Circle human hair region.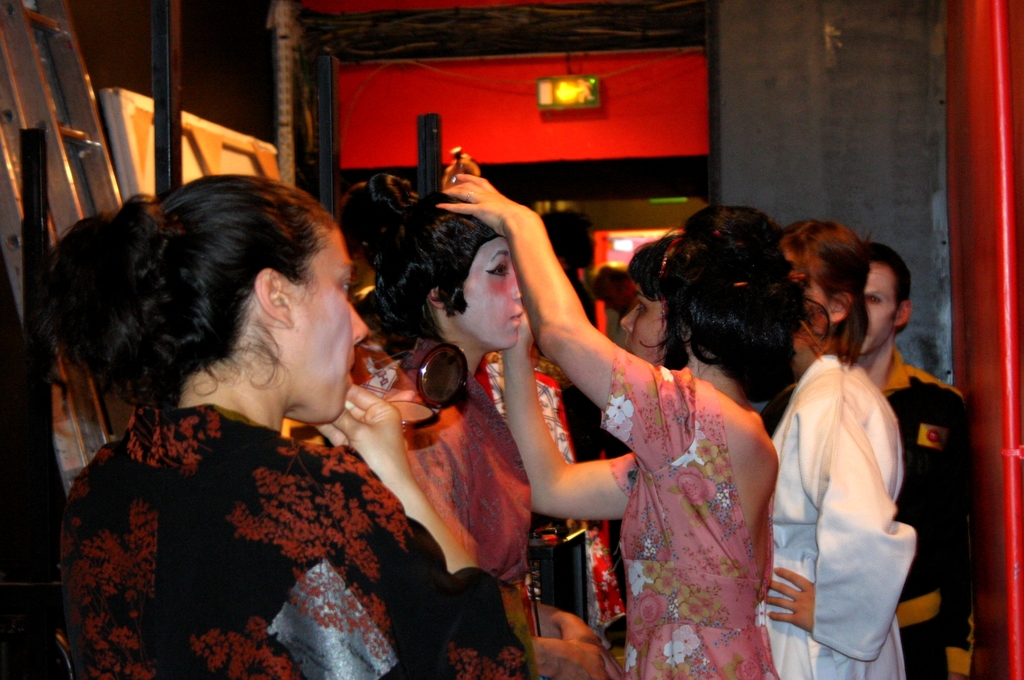
Region: 867/238/913/321.
